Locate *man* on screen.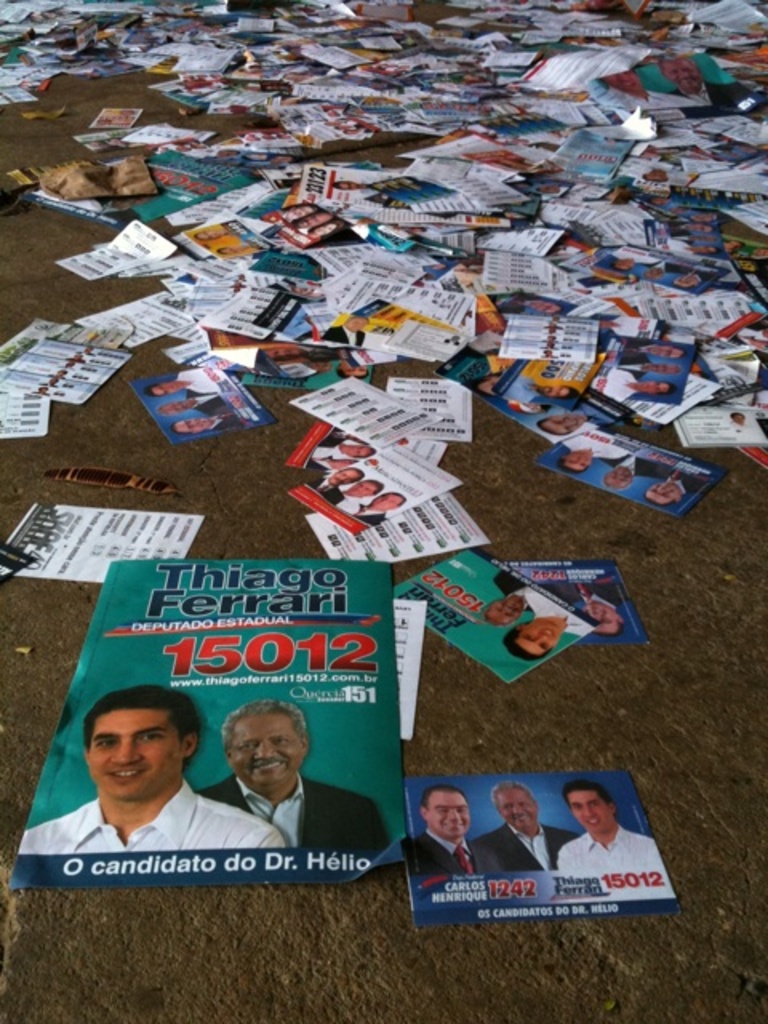
On screen at x1=21, y1=680, x2=283, y2=851.
